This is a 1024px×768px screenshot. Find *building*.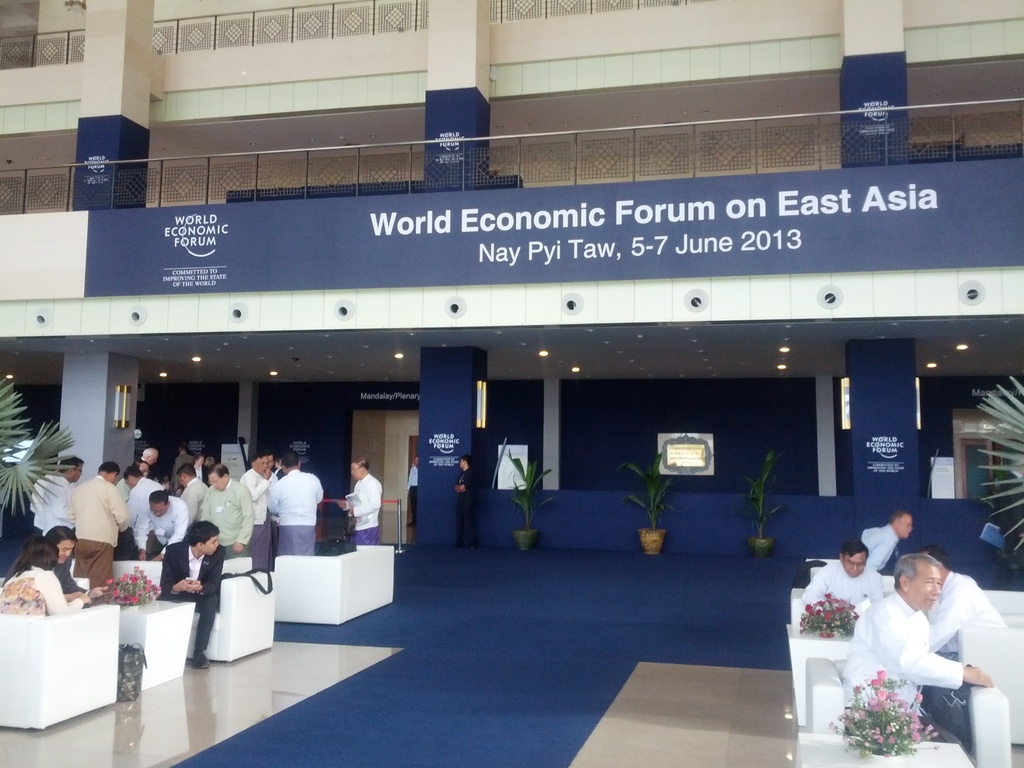
Bounding box: [0, 0, 1023, 557].
